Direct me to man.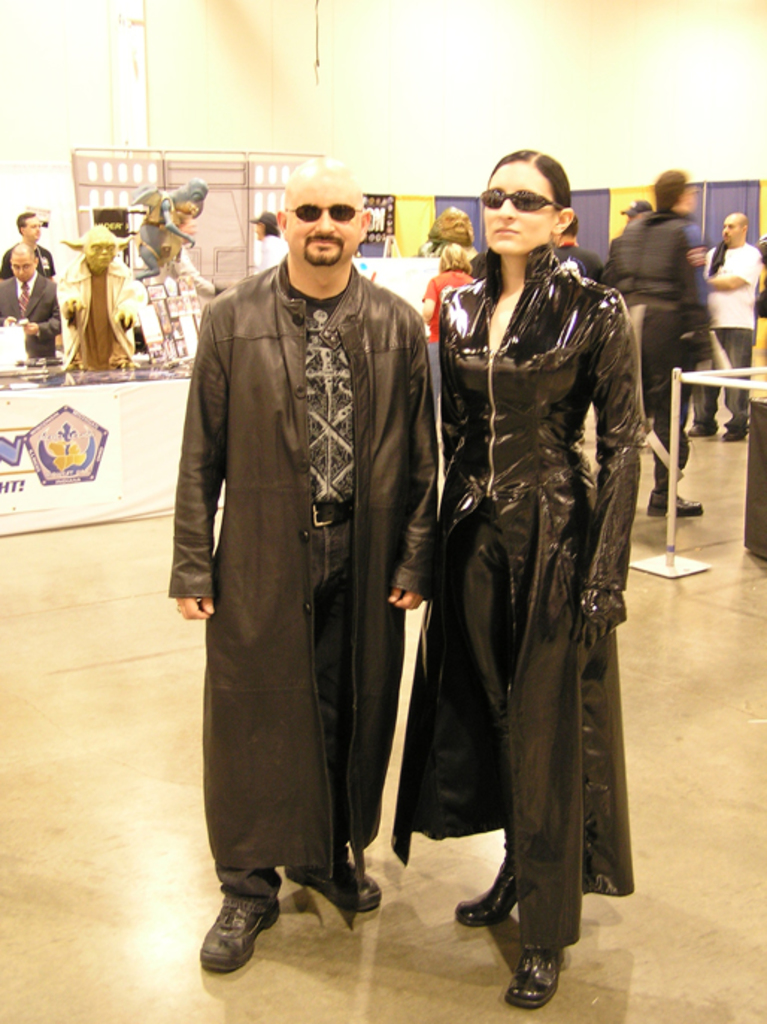
Direction: (x1=60, y1=224, x2=148, y2=363).
